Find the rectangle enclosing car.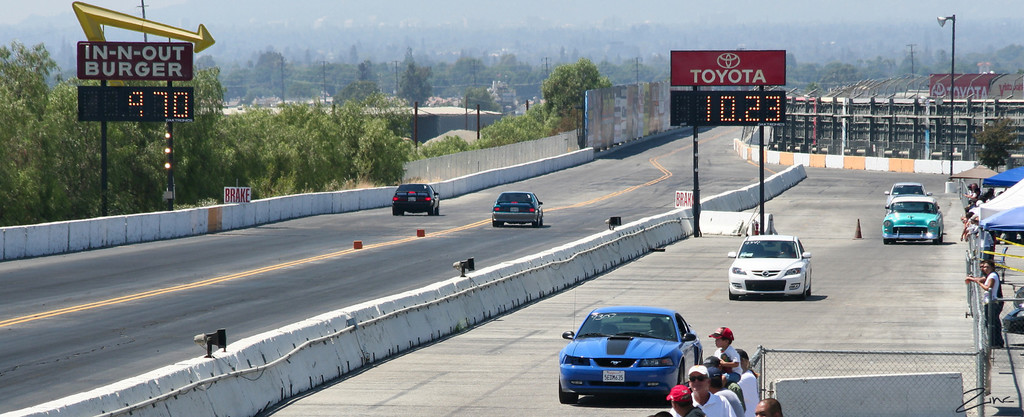
bbox(391, 185, 438, 218).
